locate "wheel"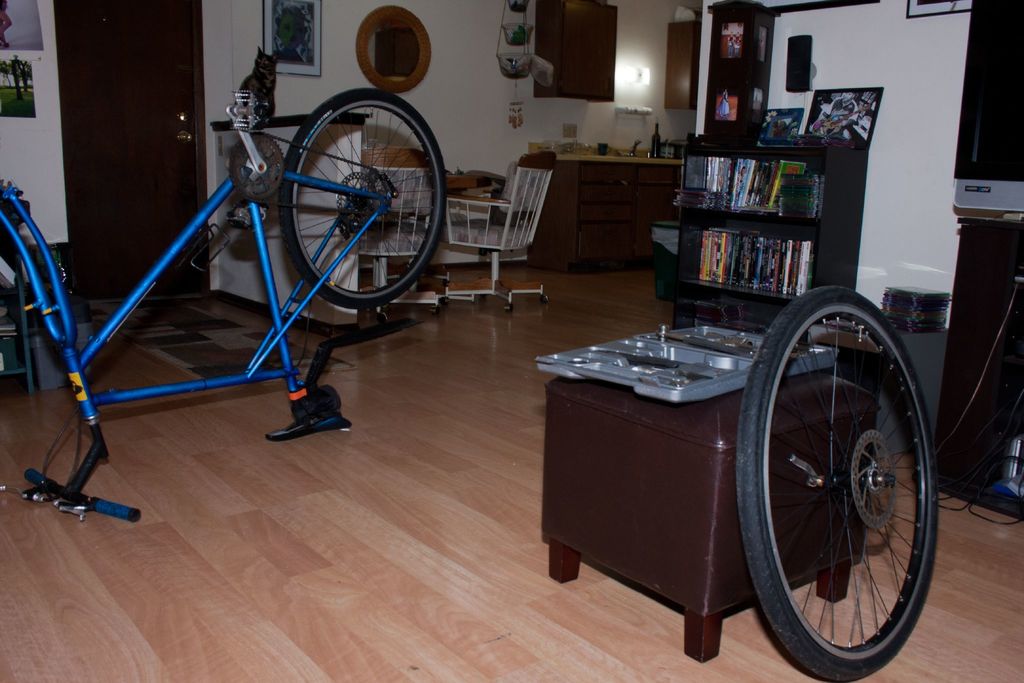
region(540, 294, 549, 303)
